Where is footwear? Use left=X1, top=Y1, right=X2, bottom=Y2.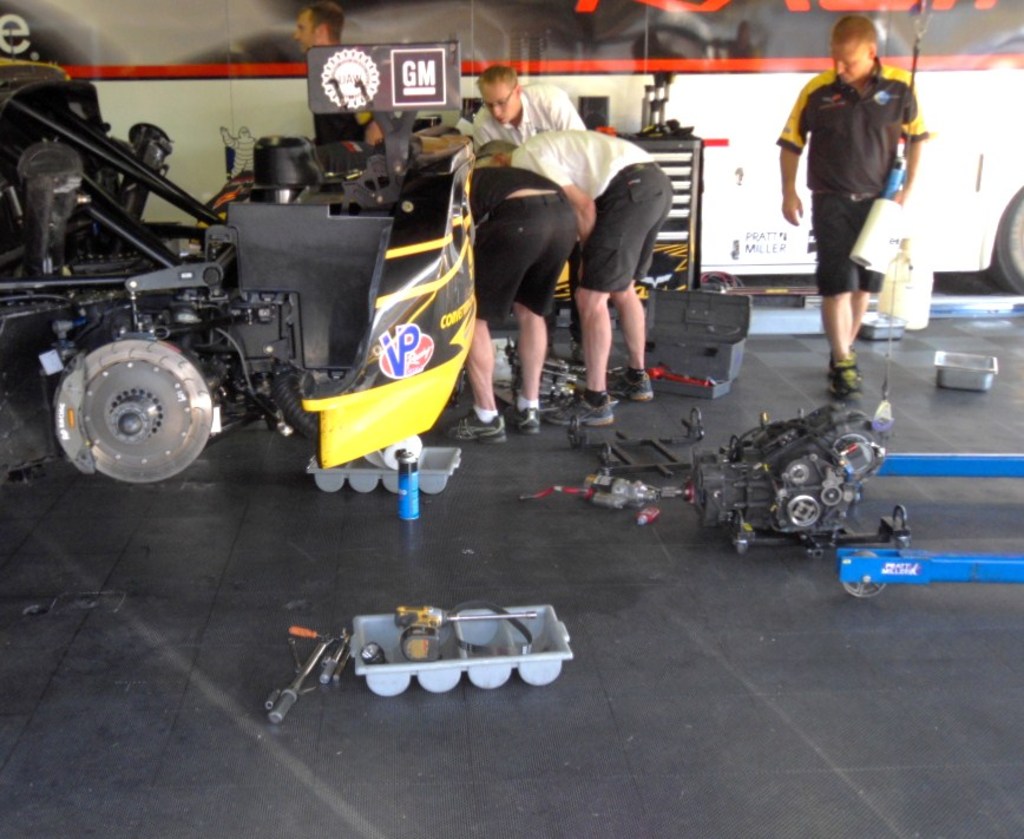
left=610, top=375, right=651, bottom=405.
